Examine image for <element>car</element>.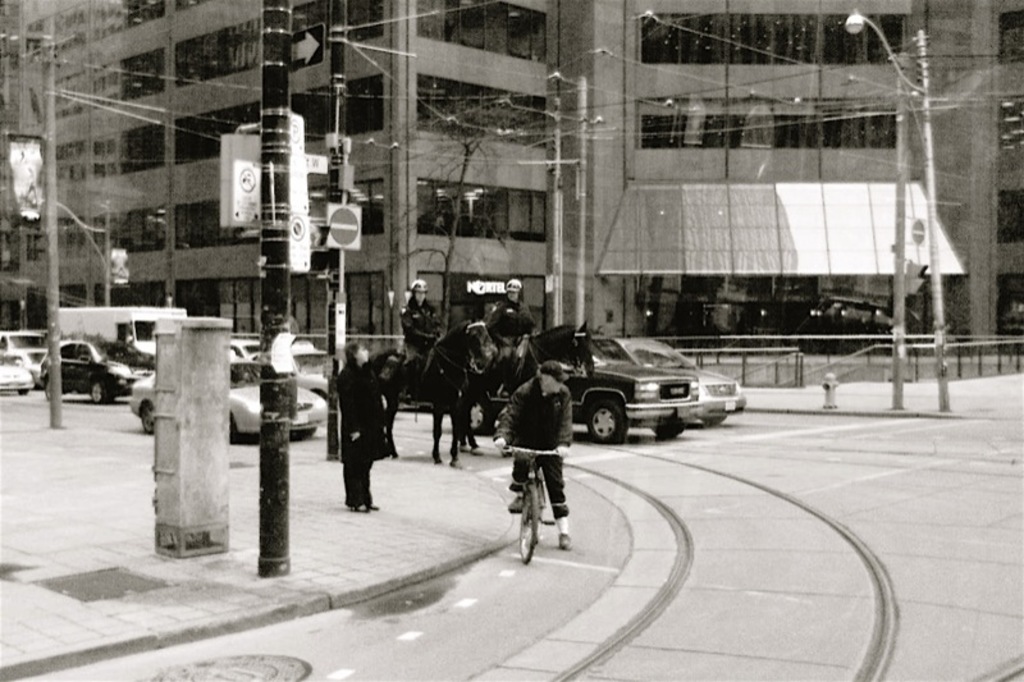
Examination result: x1=0 y1=351 x2=33 y2=397.
